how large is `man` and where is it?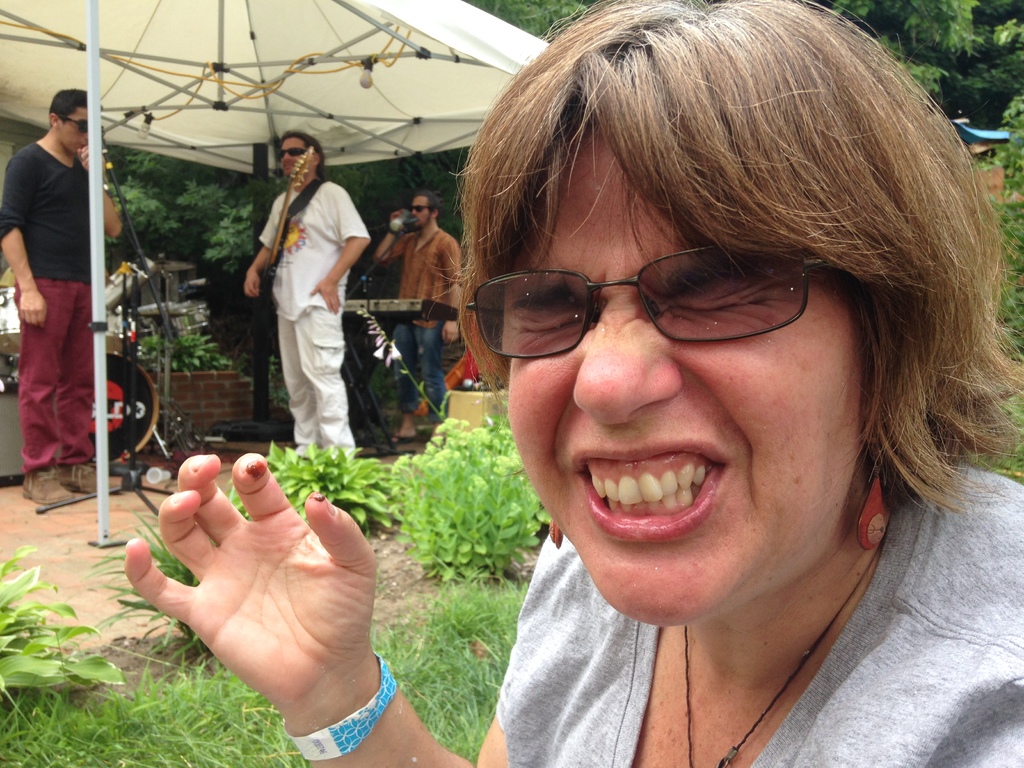
Bounding box: [245, 142, 365, 468].
